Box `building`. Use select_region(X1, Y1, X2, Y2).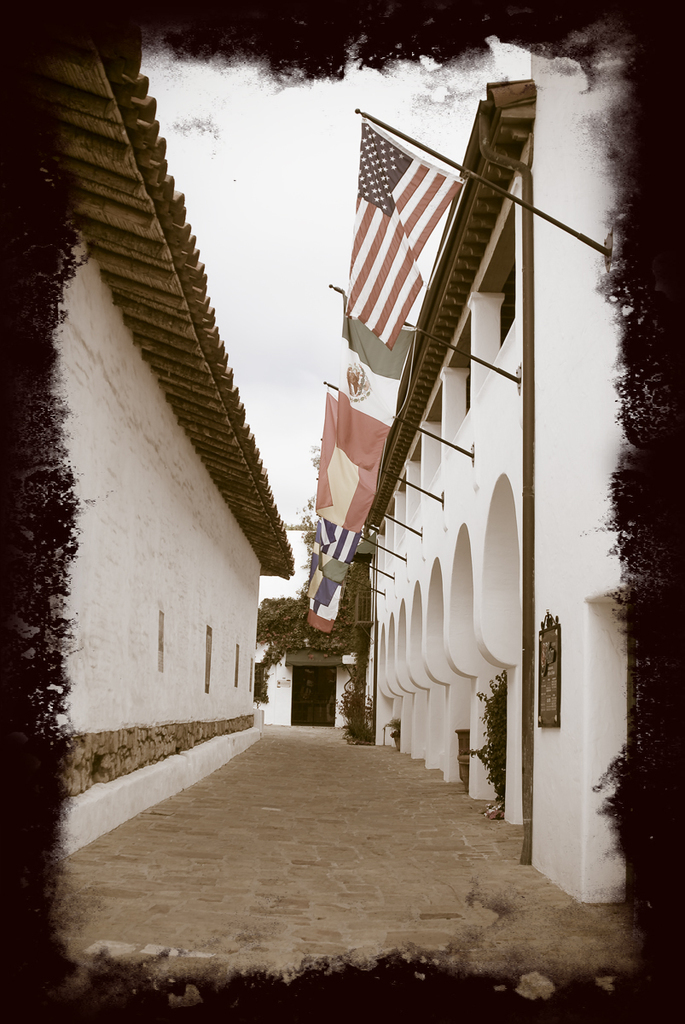
select_region(350, 41, 646, 904).
